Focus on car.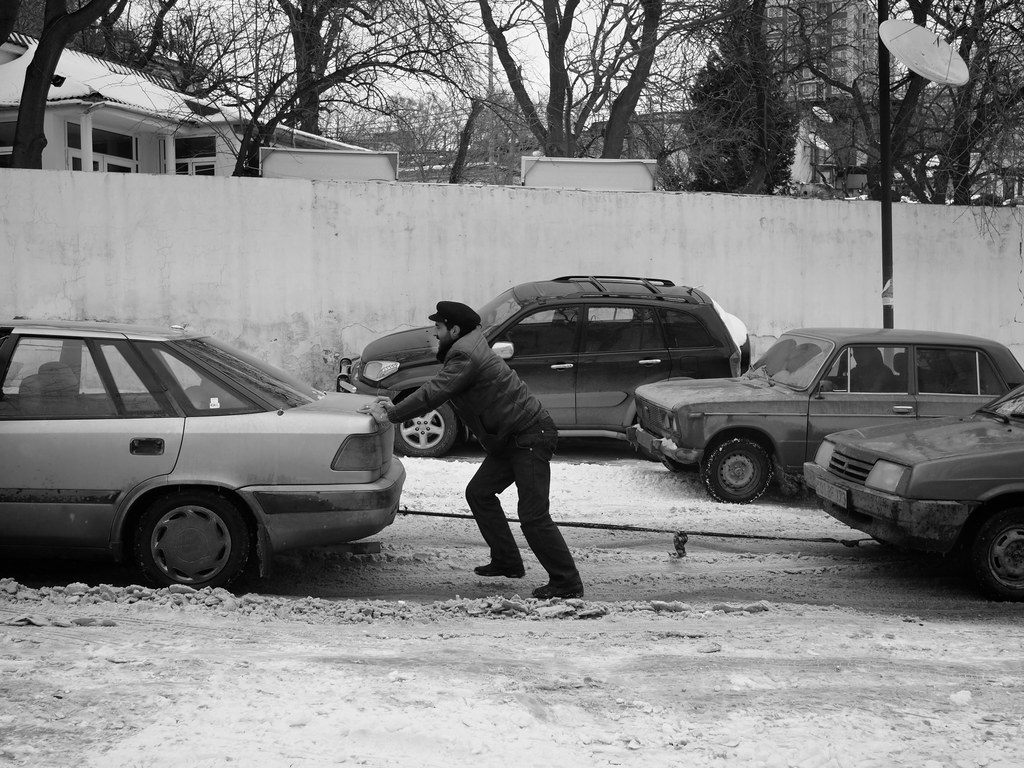
Focused at 320/270/762/452.
